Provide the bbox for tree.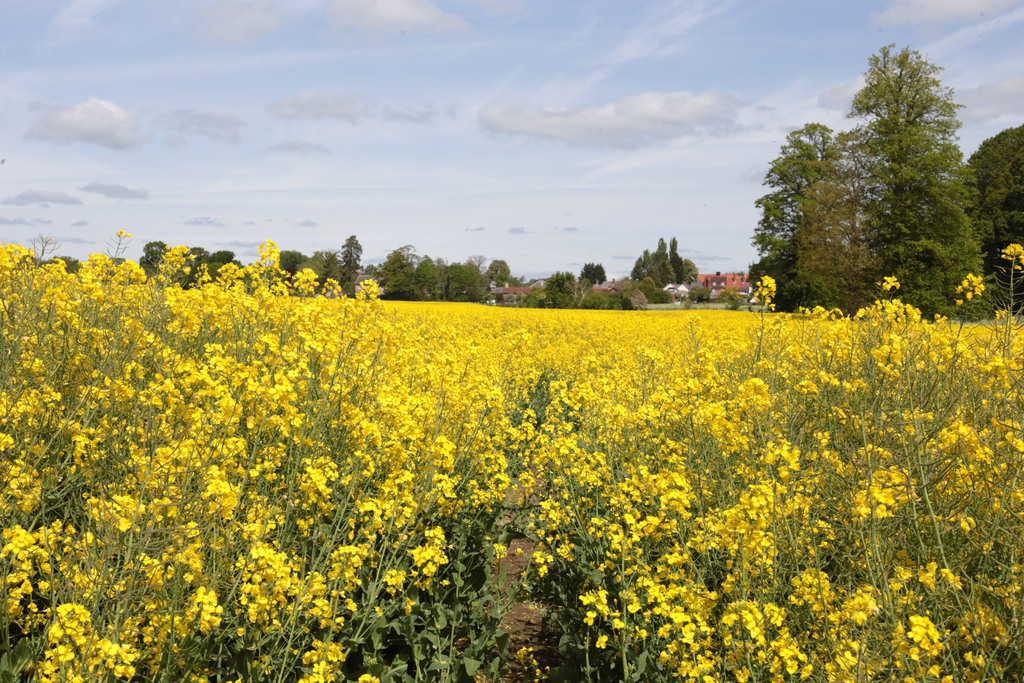
detection(842, 38, 975, 313).
